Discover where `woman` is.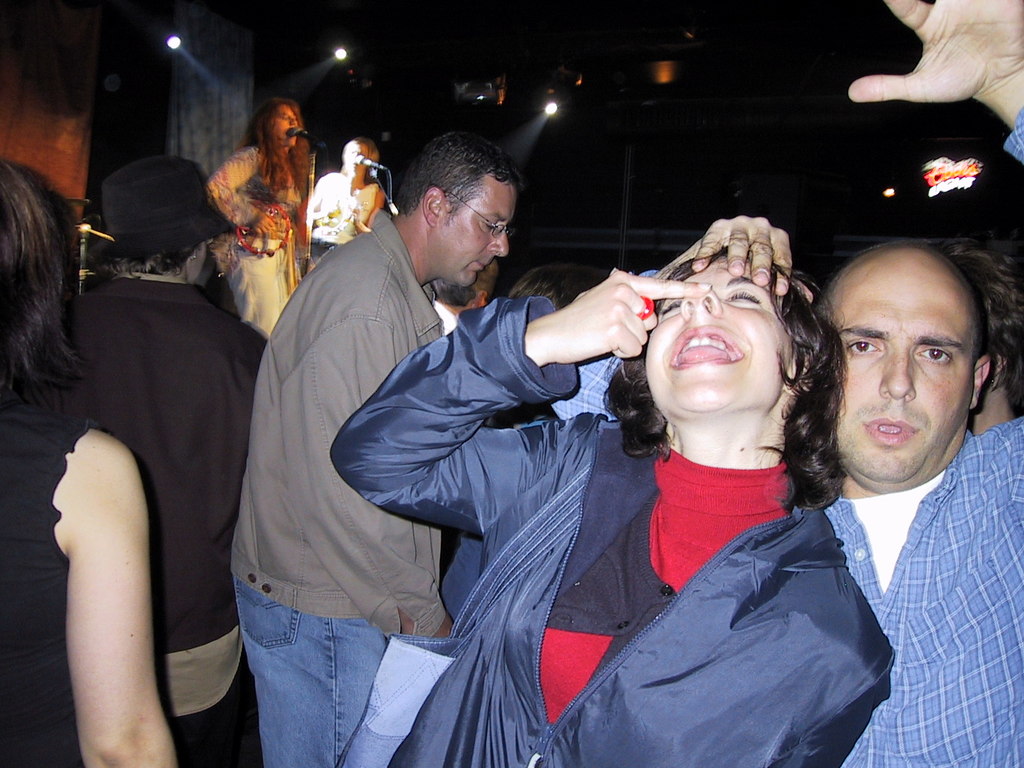
Discovered at crop(300, 135, 388, 258).
